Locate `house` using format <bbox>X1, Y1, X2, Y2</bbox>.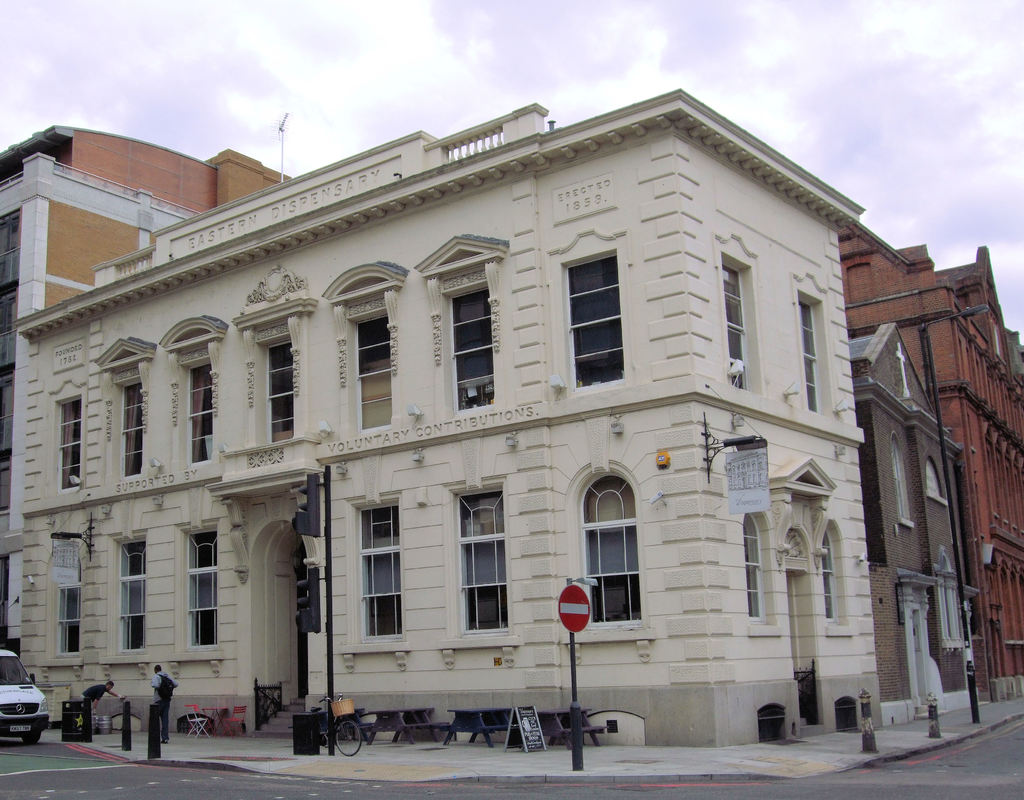
<bbox>0, 126, 301, 542</bbox>.
